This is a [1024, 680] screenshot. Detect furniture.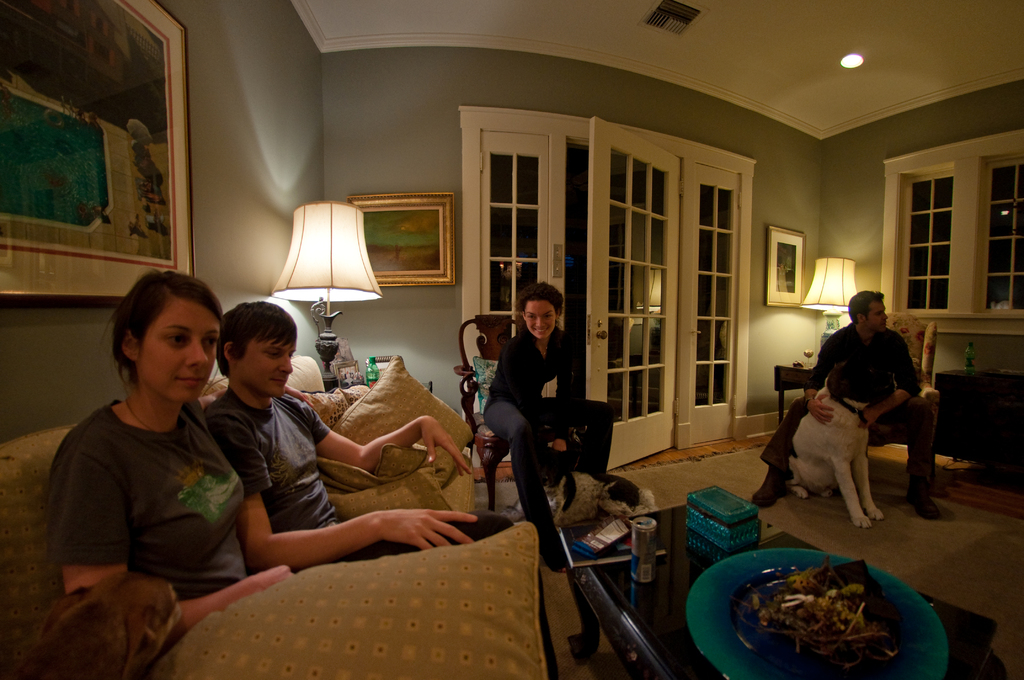
<bbox>886, 309, 940, 454</bbox>.
